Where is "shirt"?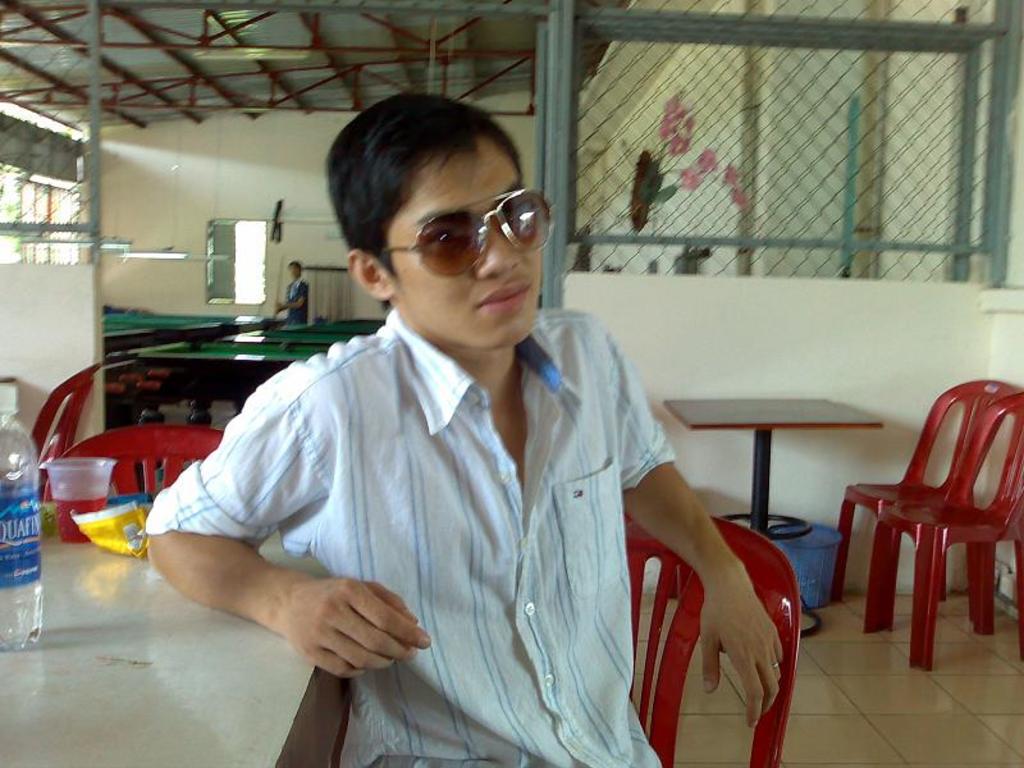
<box>172,271,731,728</box>.
